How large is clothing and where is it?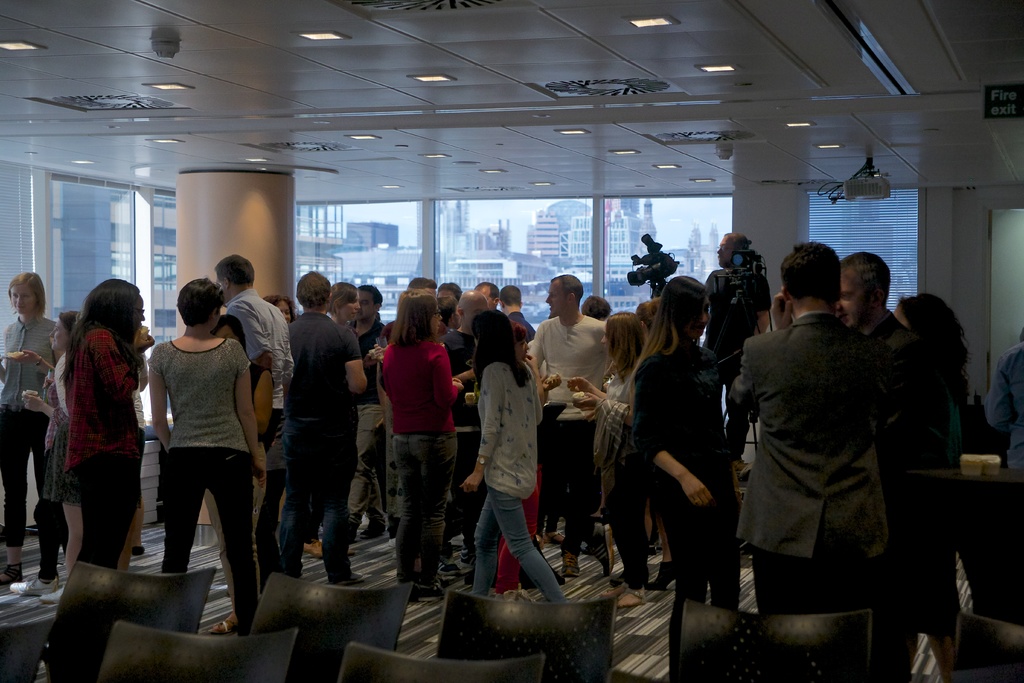
Bounding box: left=378, top=329, right=465, bottom=595.
